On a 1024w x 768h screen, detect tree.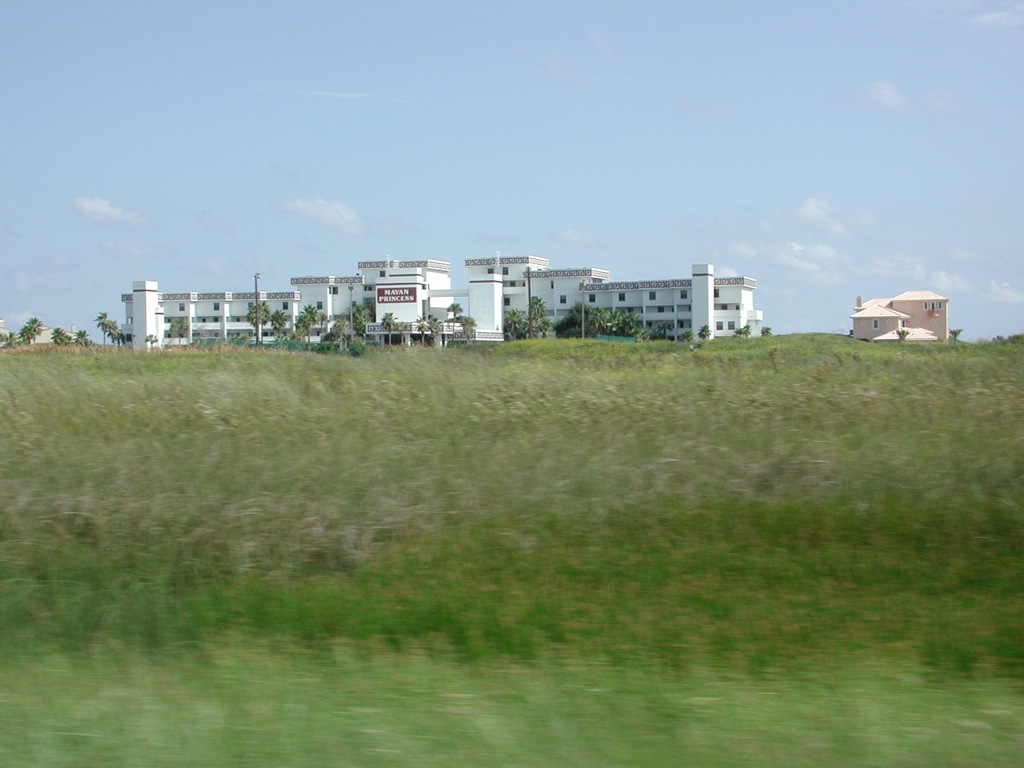
x1=690, y1=322, x2=714, y2=344.
